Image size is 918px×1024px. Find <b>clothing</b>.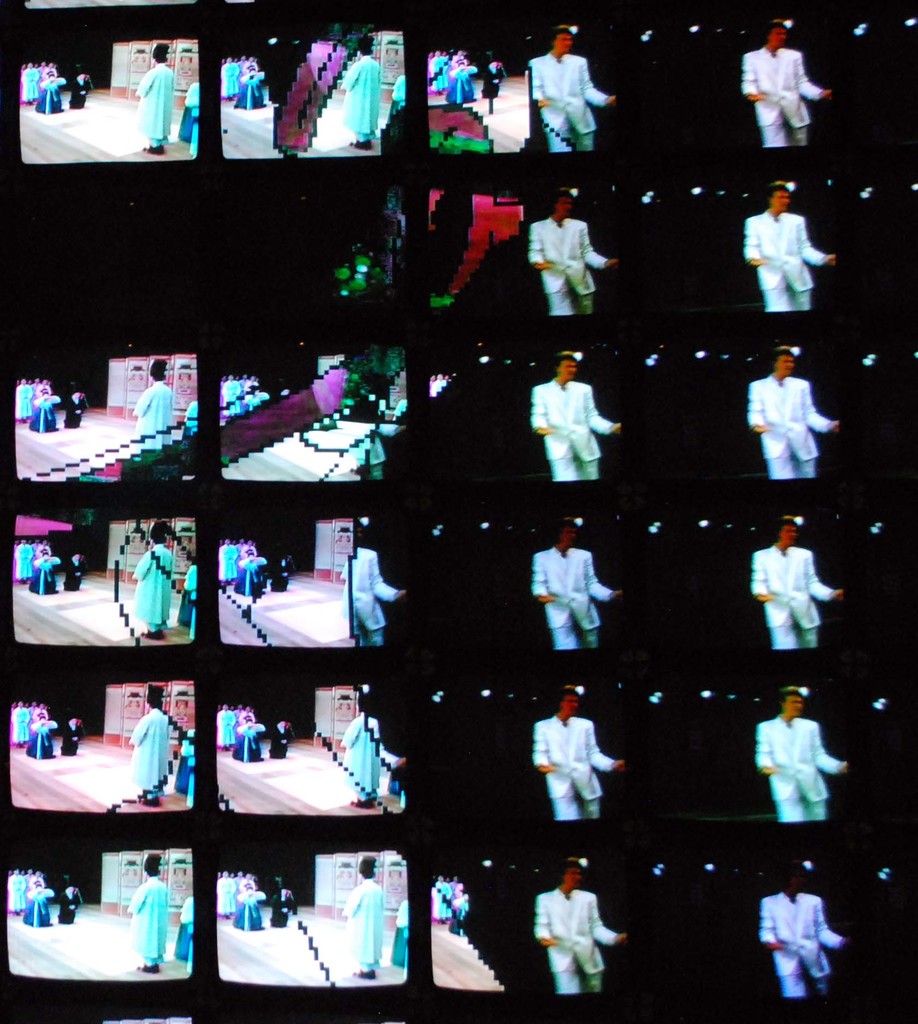
[left=524, top=706, right=625, bottom=826].
